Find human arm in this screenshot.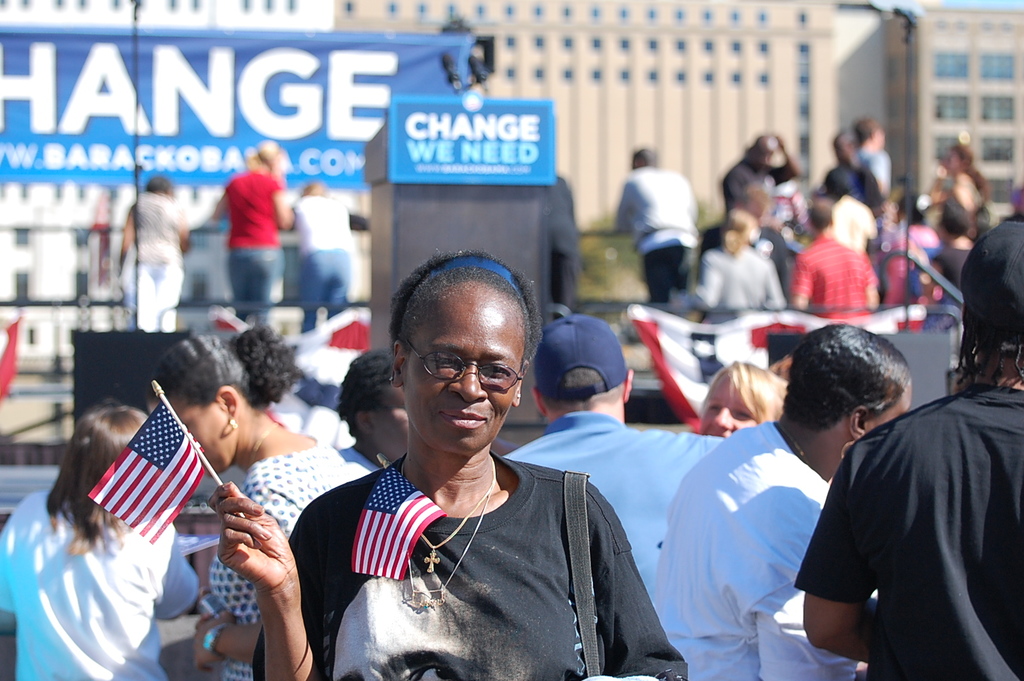
The bounding box for human arm is bbox(683, 251, 726, 313).
